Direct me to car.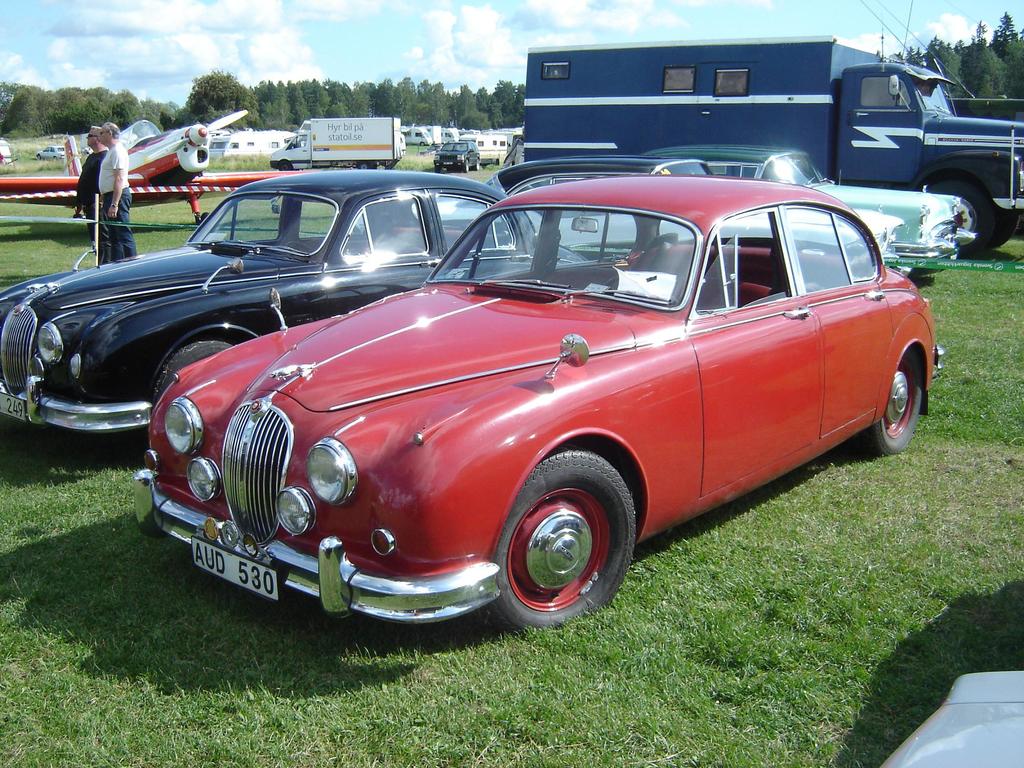
Direction: [x1=420, y1=163, x2=900, y2=262].
